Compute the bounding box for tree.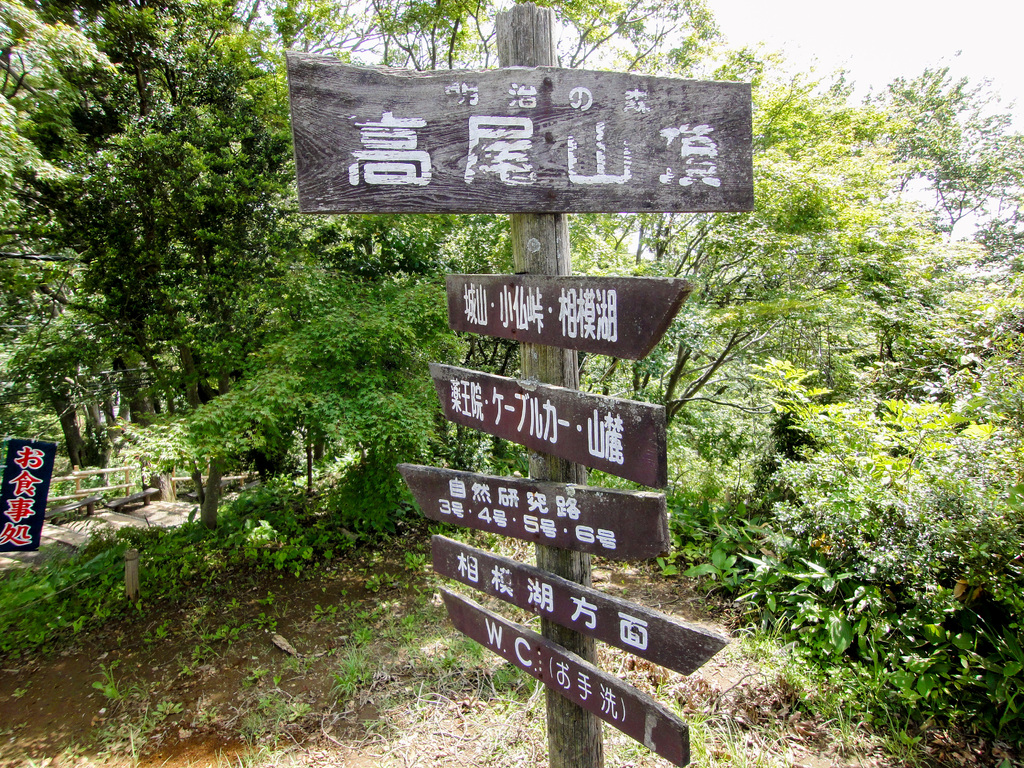
pyautogui.locateOnScreen(334, 0, 899, 434).
